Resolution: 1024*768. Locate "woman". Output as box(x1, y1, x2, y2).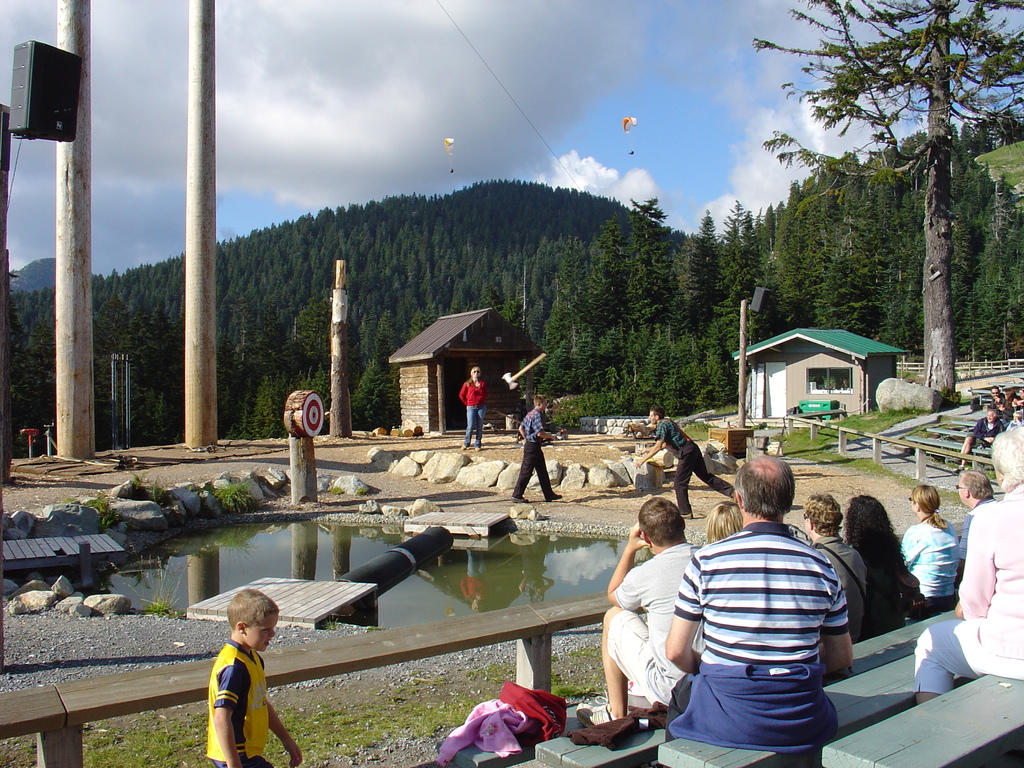
box(1011, 385, 1023, 414).
